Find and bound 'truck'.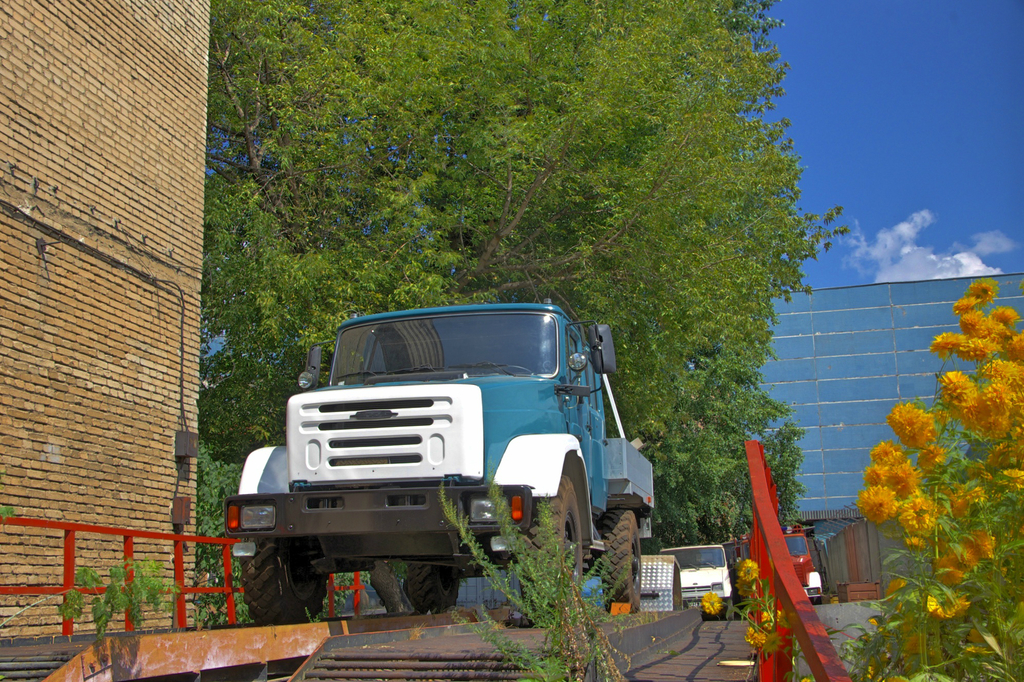
Bound: (228,302,668,624).
